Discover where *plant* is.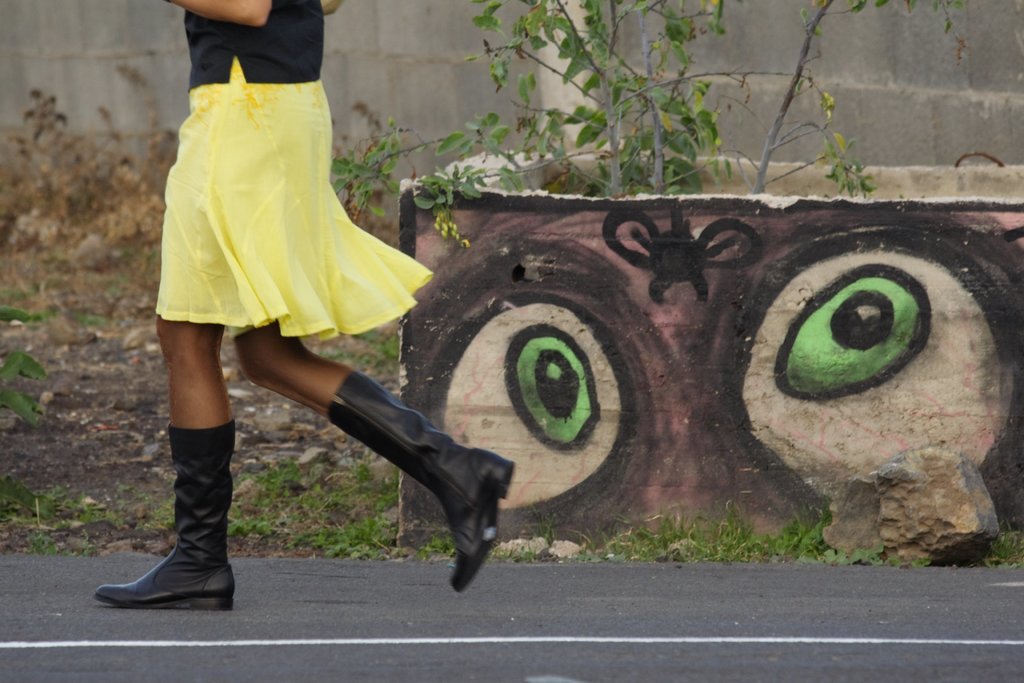
Discovered at bbox=(127, 482, 170, 534).
